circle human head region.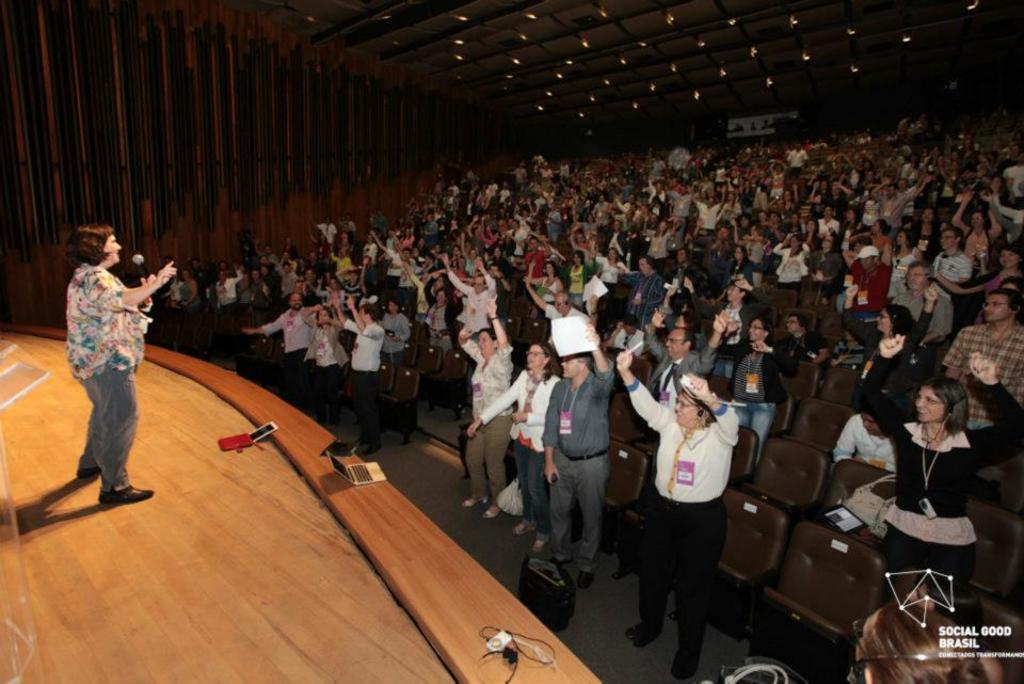
Region: bbox=(527, 235, 538, 245).
